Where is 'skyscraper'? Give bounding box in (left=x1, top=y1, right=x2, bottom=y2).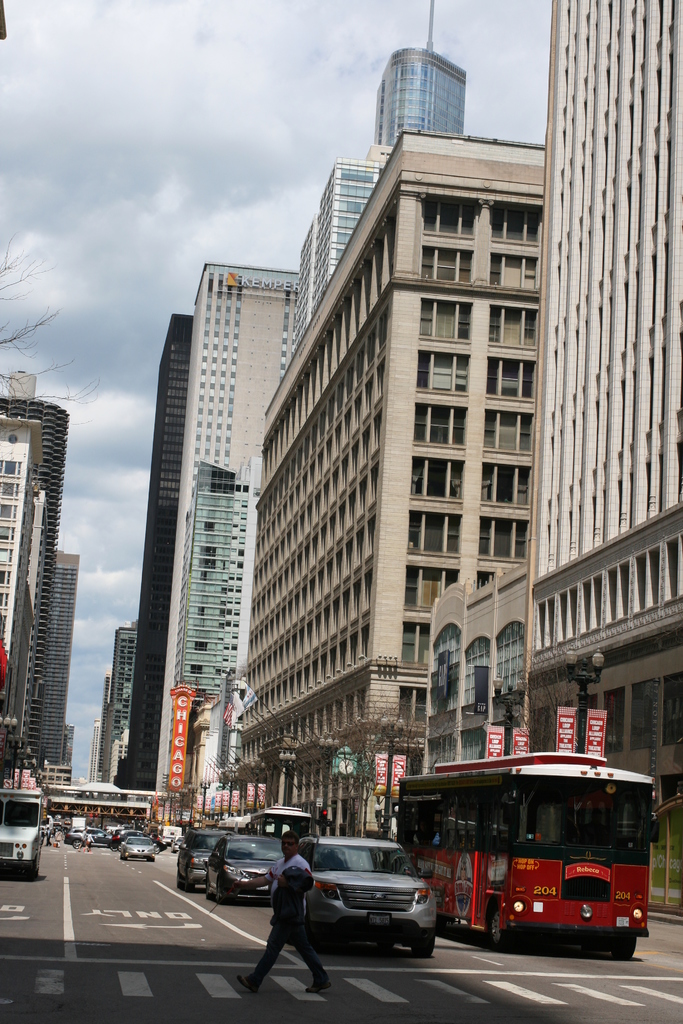
(left=83, top=624, right=145, bottom=785).
